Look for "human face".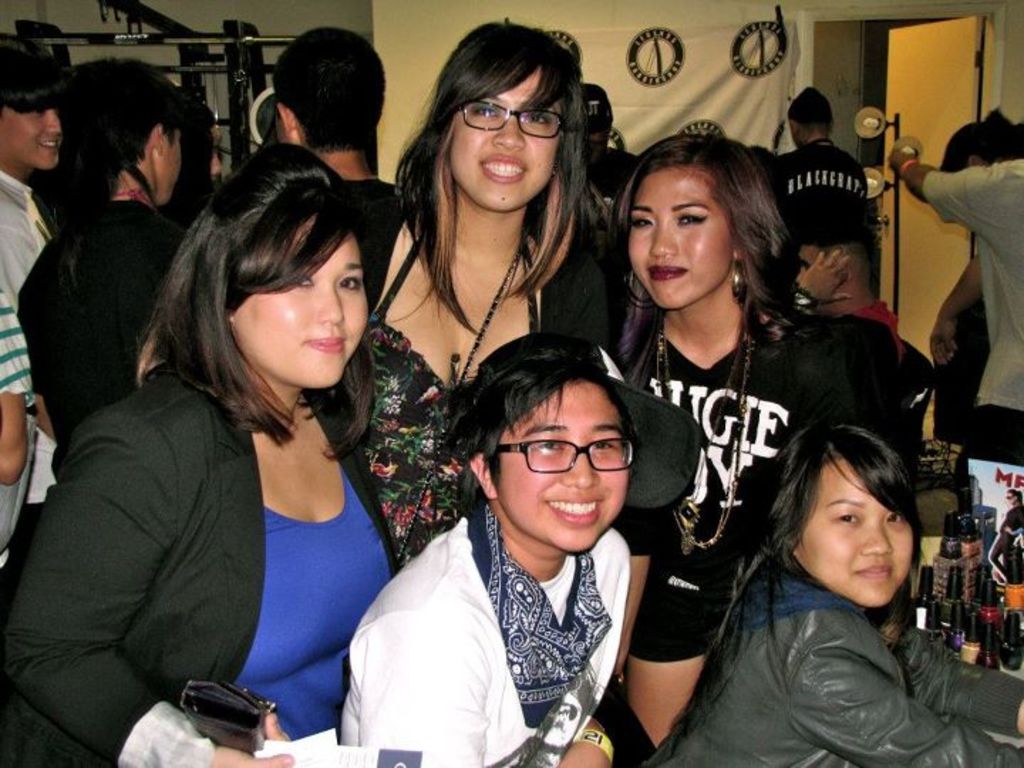
Found: (441,68,569,206).
